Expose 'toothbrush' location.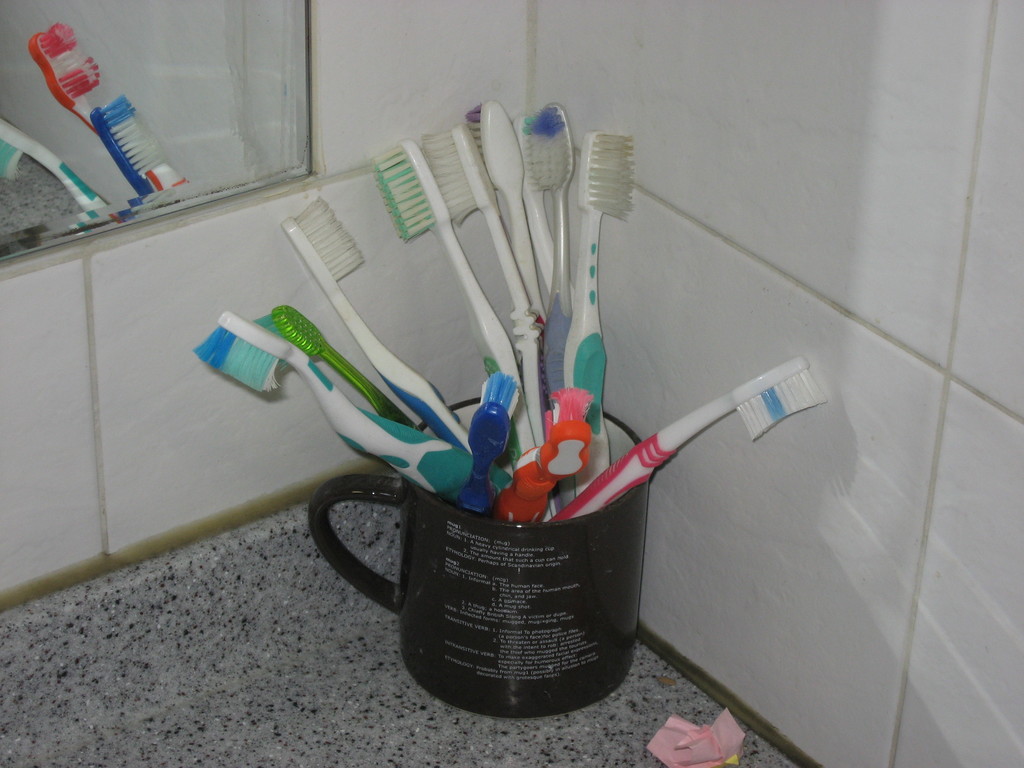
Exposed at bbox(456, 378, 520, 504).
